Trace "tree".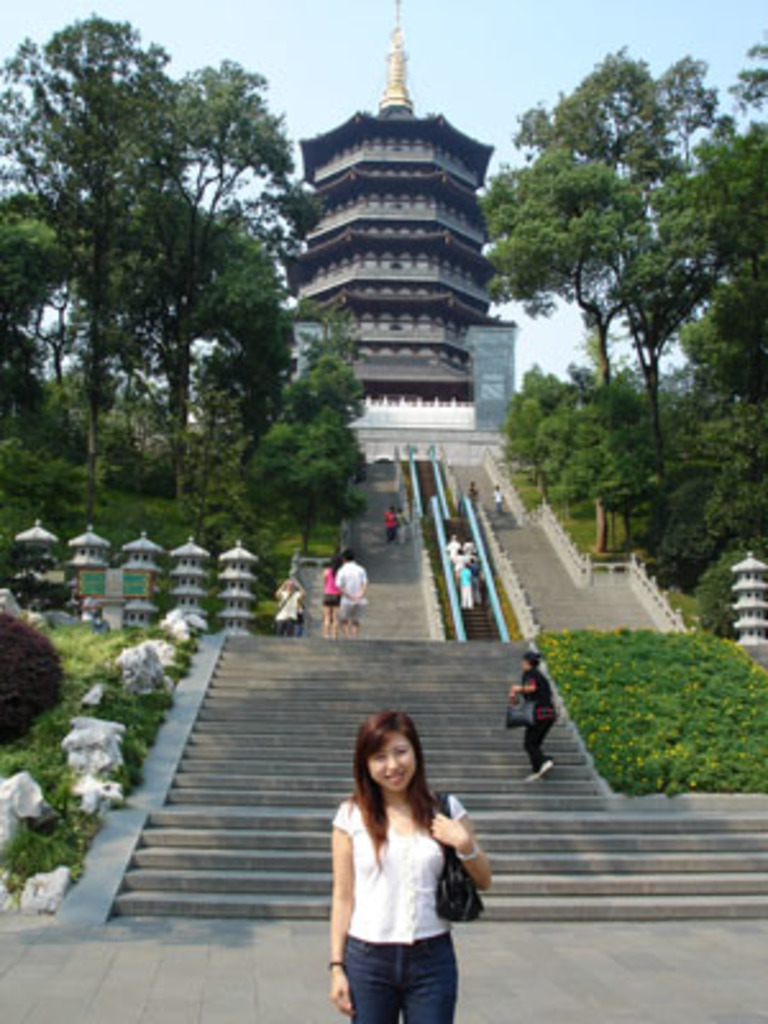
Traced to detection(463, 143, 625, 312).
